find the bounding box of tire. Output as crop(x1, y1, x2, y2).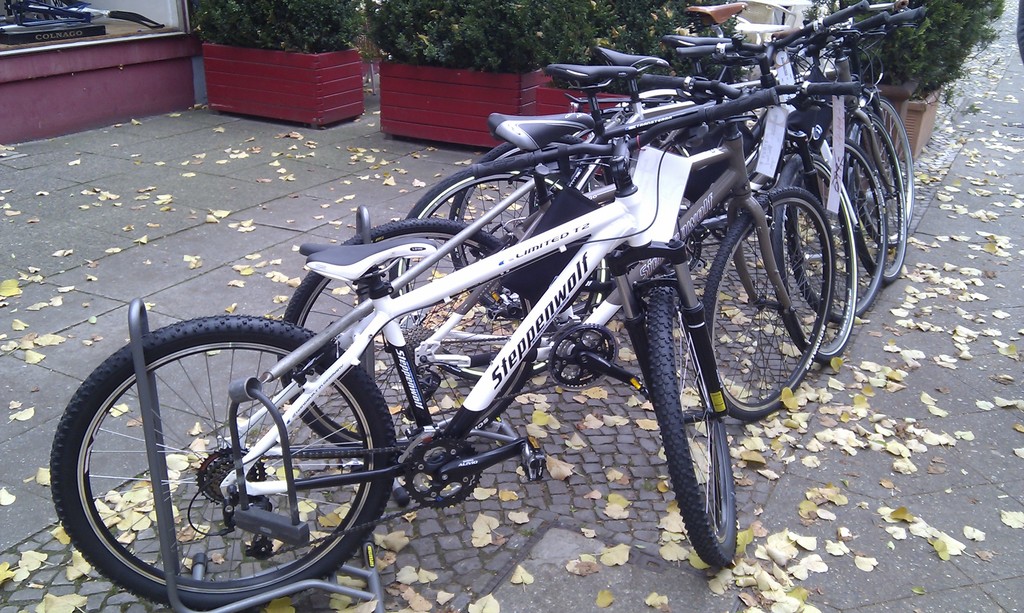
crop(390, 166, 607, 378).
